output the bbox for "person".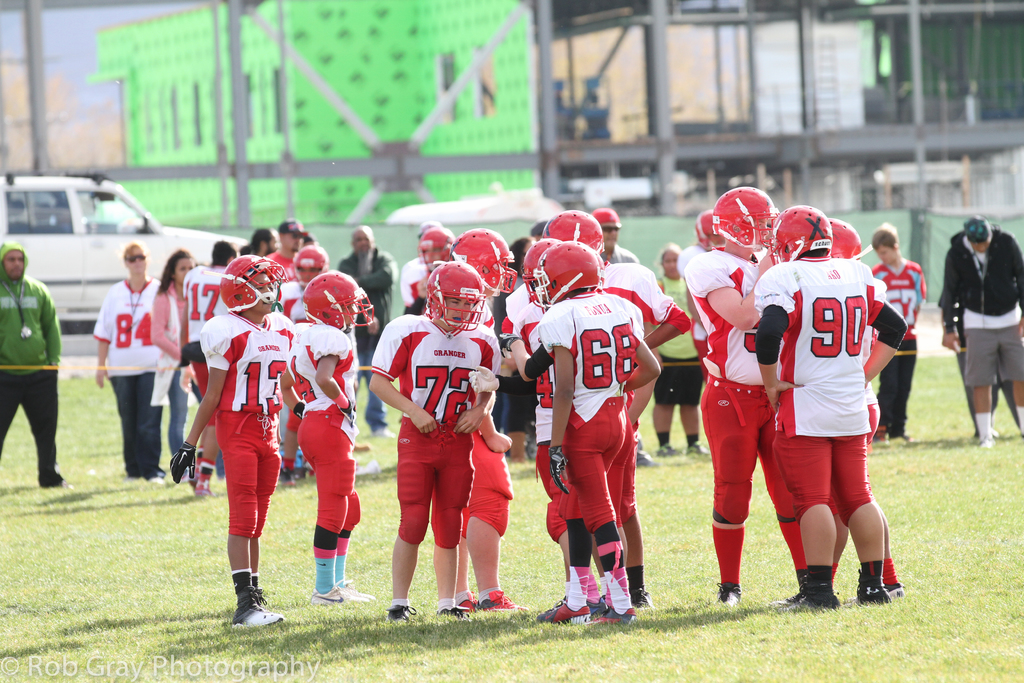
pyautogui.locateOnScreen(0, 237, 62, 487).
